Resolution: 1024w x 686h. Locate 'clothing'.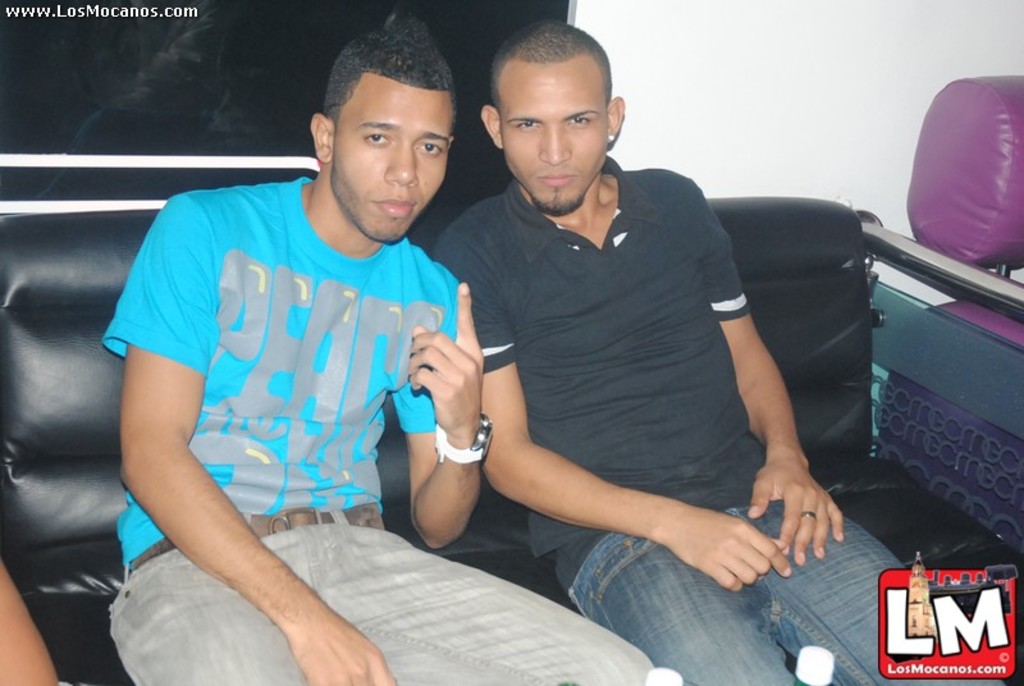
l=429, t=155, r=1007, b=685.
